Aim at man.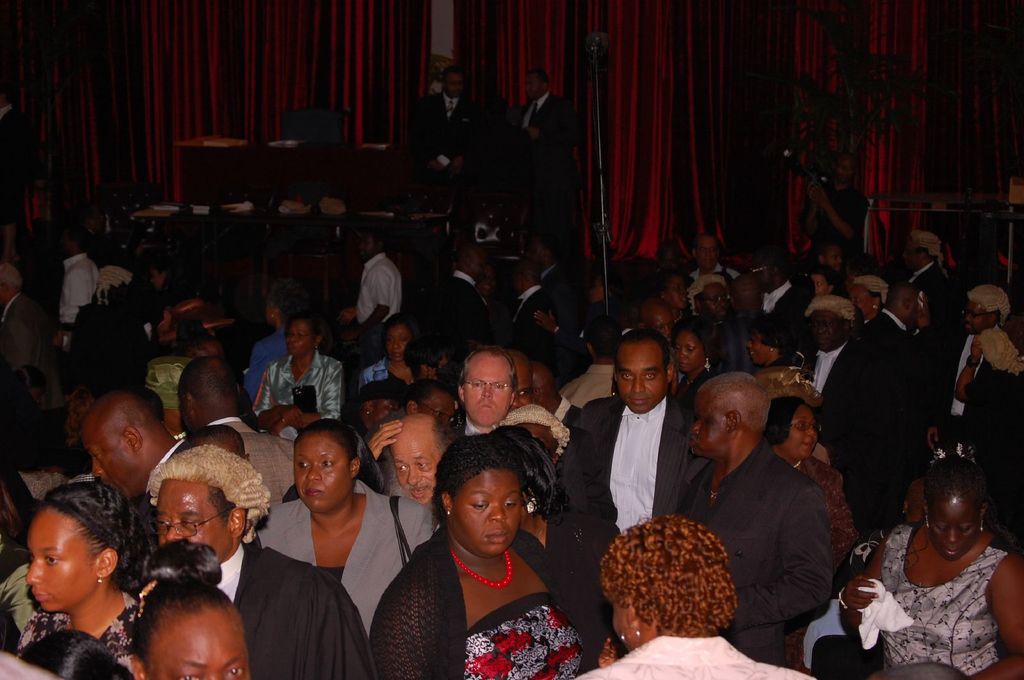
Aimed at pyautogui.locateOnScreen(150, 439, 376, 679).
